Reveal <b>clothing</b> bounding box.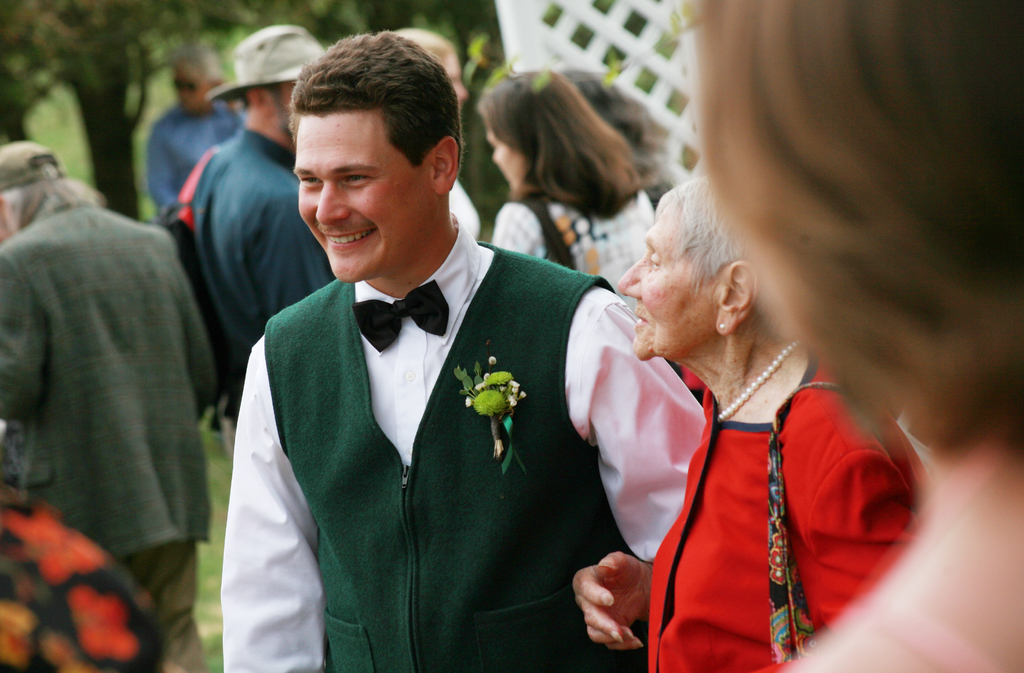
Revealed: 0 193 218 672.
